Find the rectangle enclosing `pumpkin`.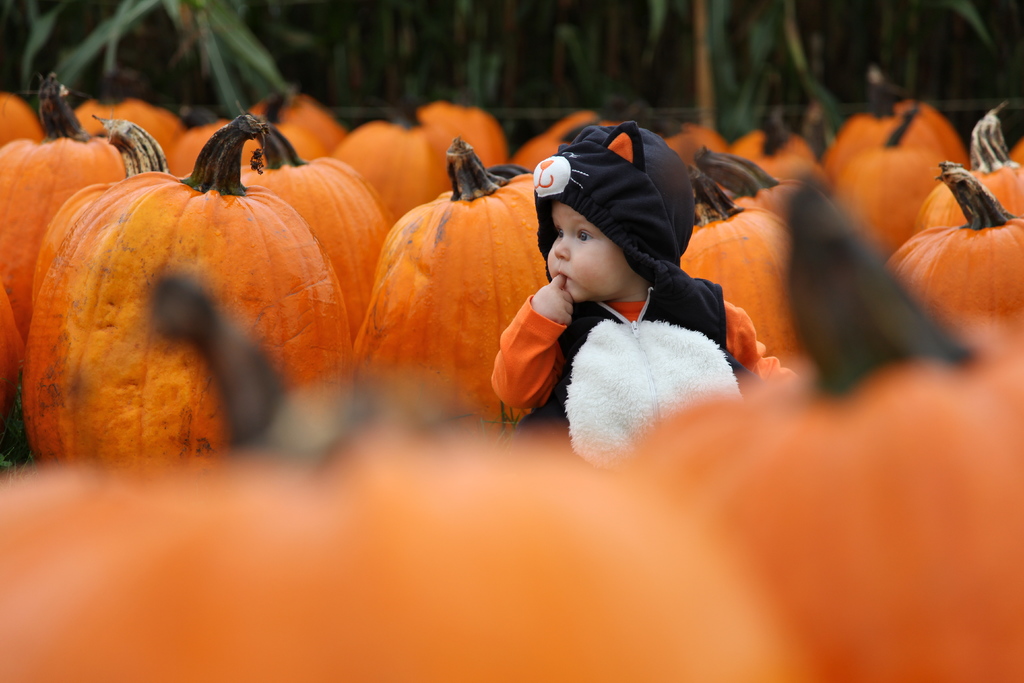
<bbox>350, 133, 563, 446</bbox>.
